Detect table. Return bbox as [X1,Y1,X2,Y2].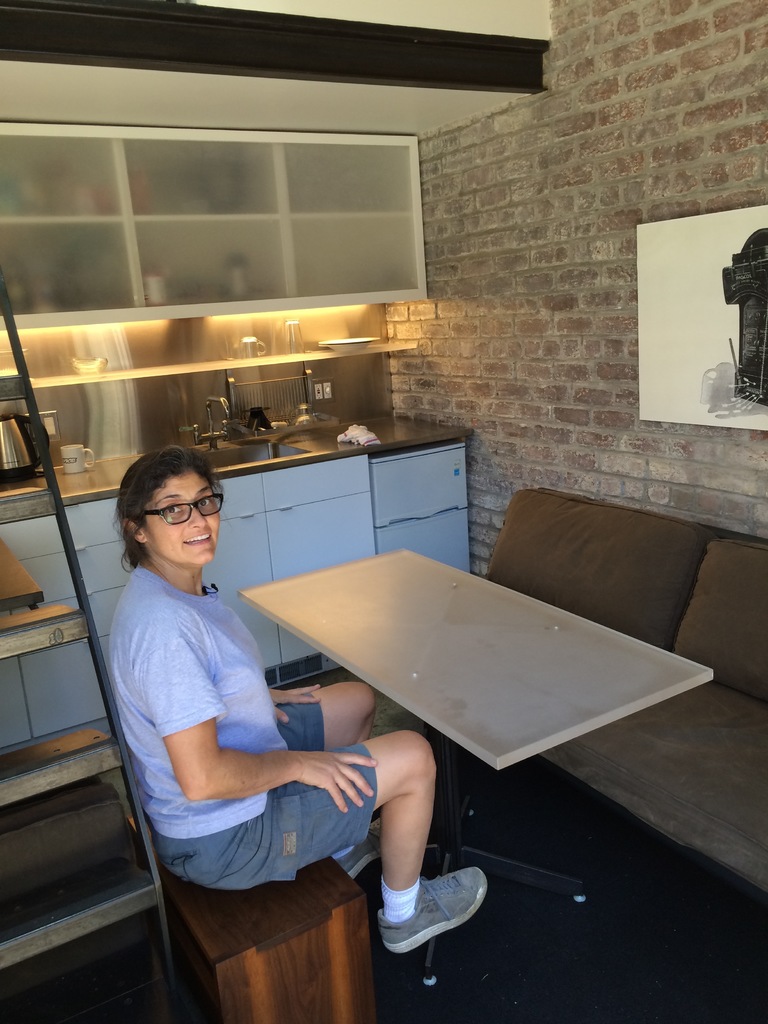
[232,548,712,1000].
